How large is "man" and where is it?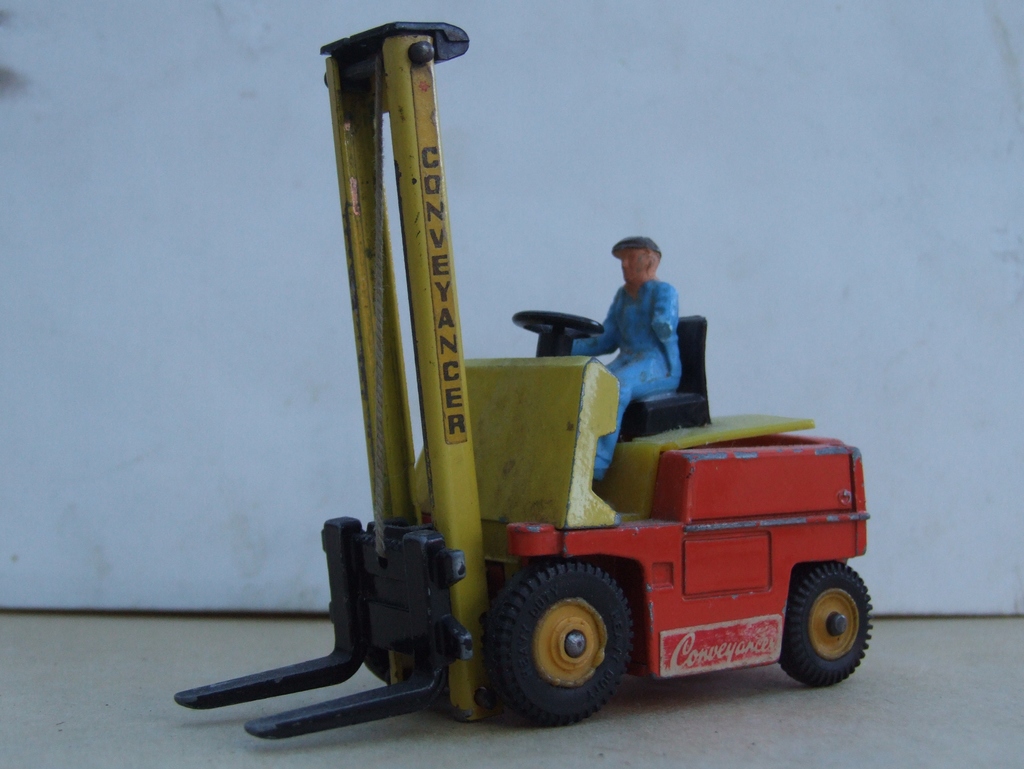
Bounding box: [570,230,682,491].
